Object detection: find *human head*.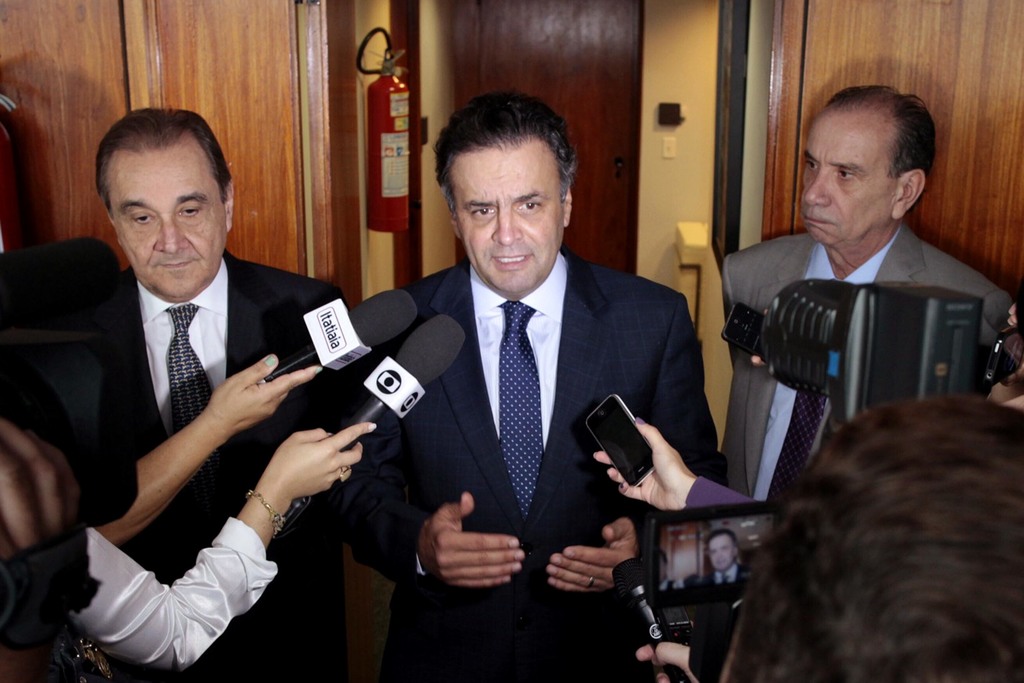
(726, 395, 1023, 682).
